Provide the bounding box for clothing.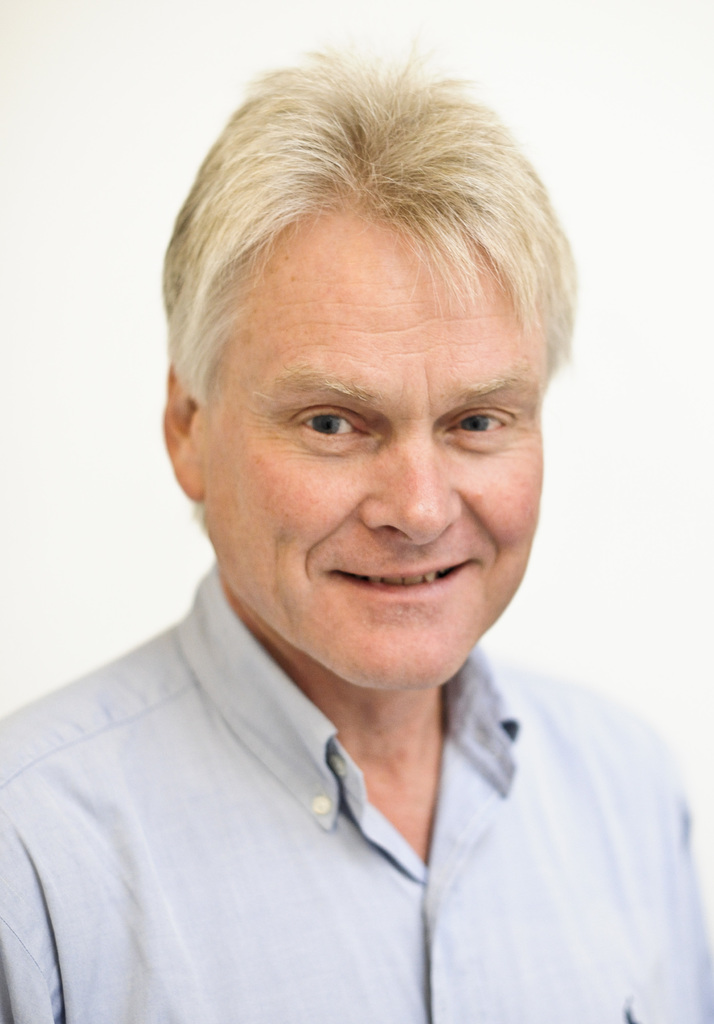
[x1=0, y1=614, x2=705, y2=1005].
